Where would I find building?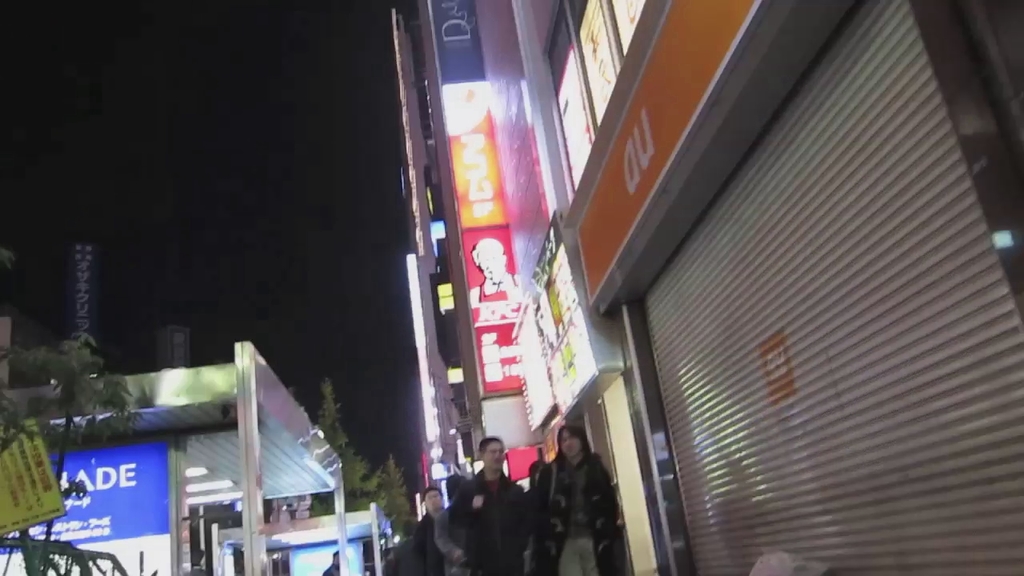
At select_region(406, 0, 1023, 575).
